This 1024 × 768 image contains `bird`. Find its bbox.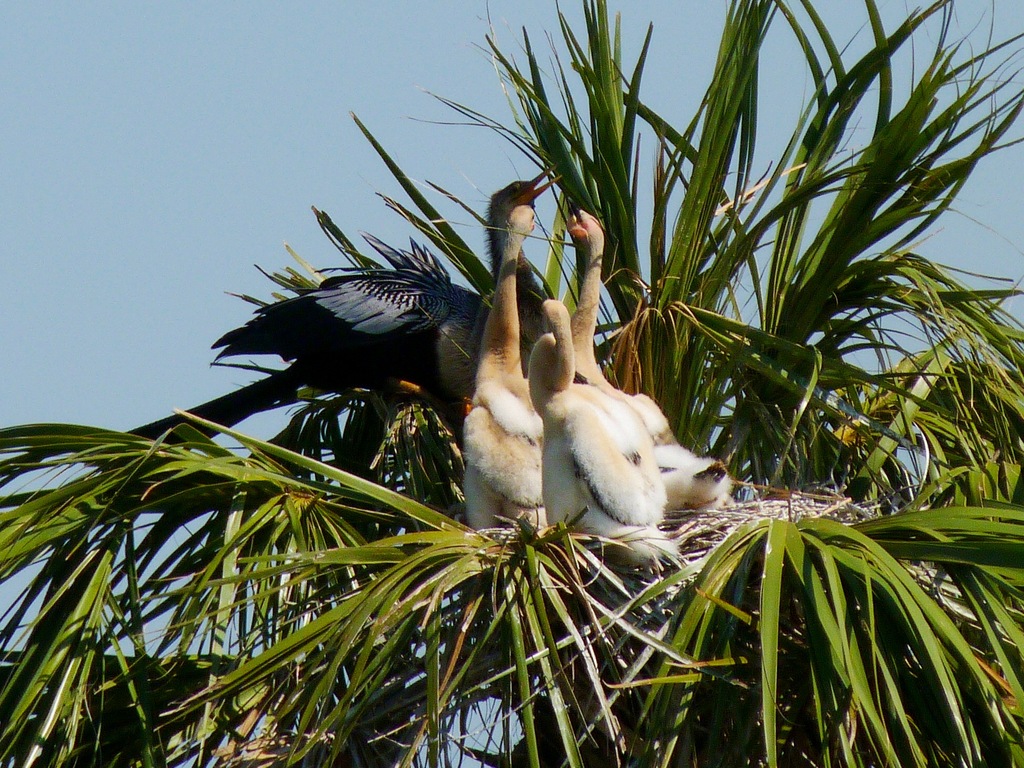
<region>463, 202, 561, 557</region>.
